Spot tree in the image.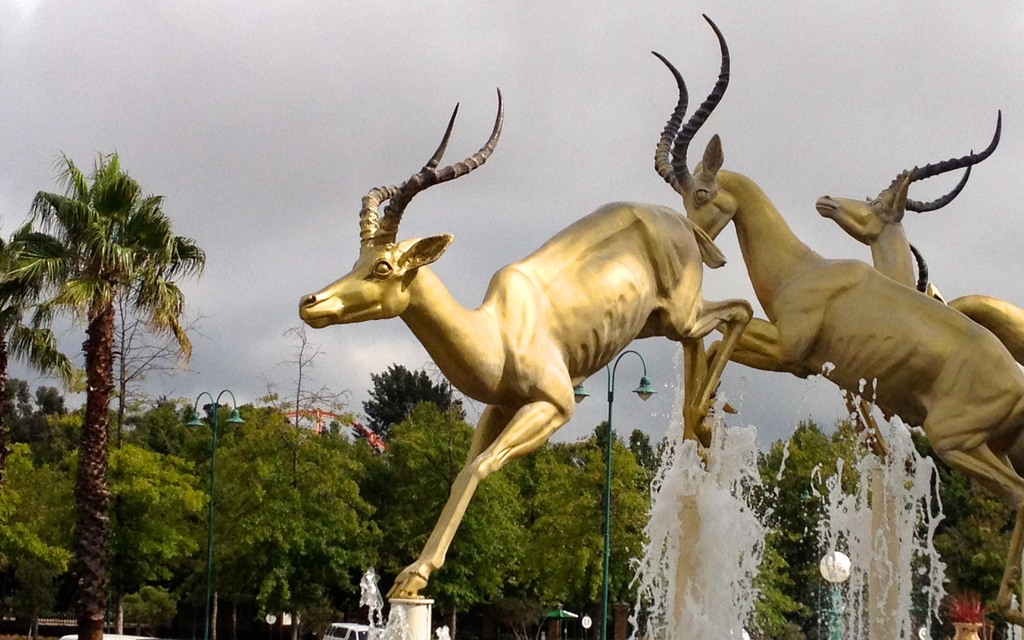
tree found at bbox(734, 421, 808, 639).
